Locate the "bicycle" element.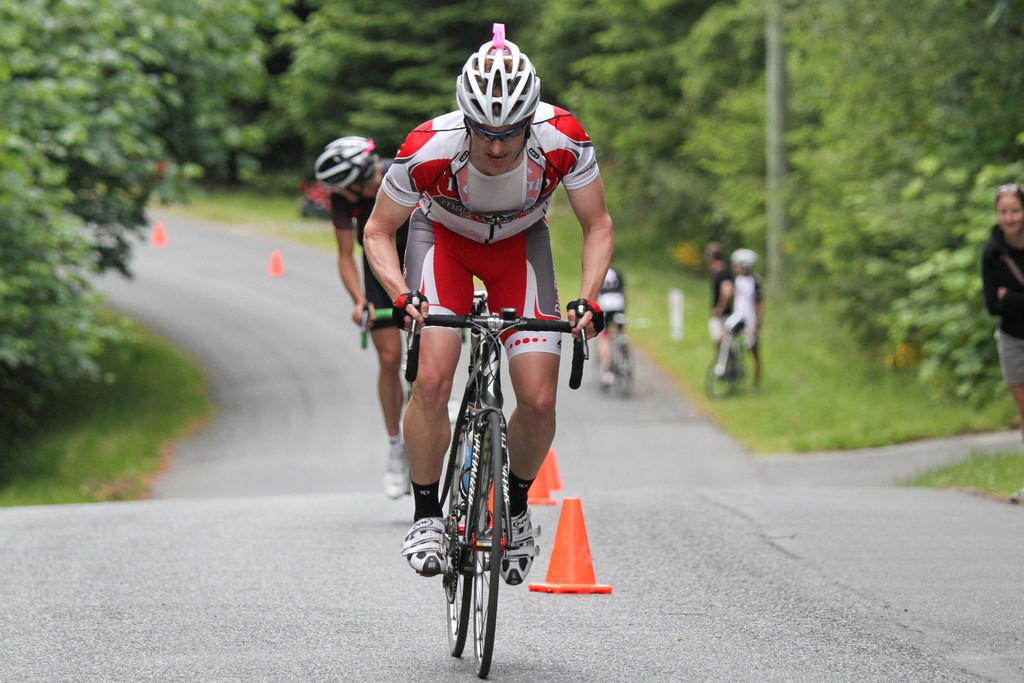
Element bbox: box=[588, 312, 634, 398].
